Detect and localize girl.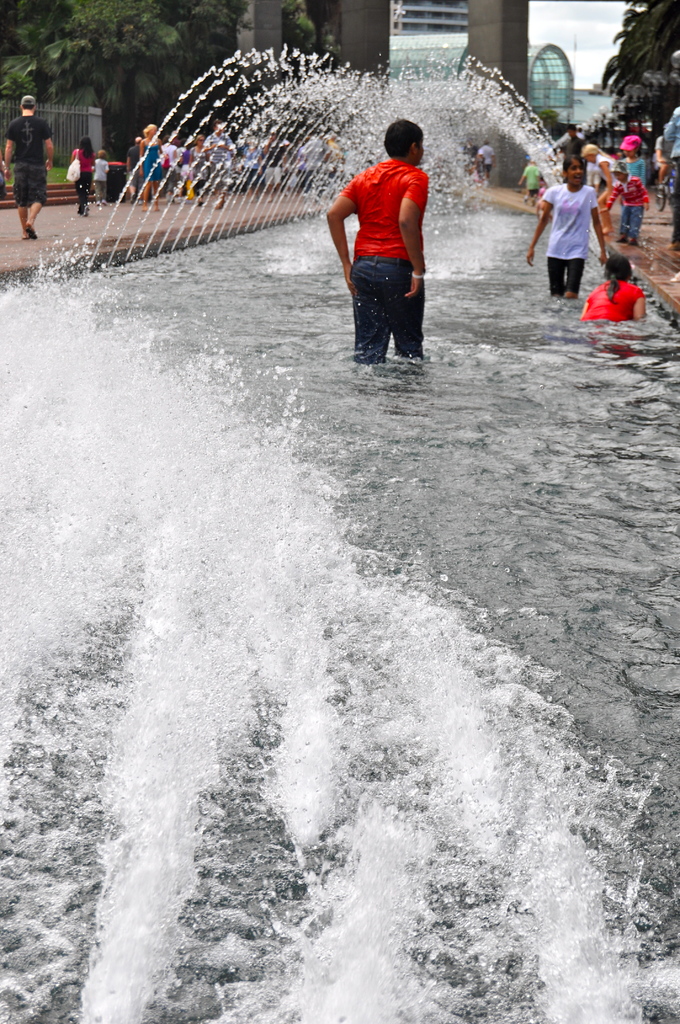
Localized at rect(131, 124, 169, 205).
